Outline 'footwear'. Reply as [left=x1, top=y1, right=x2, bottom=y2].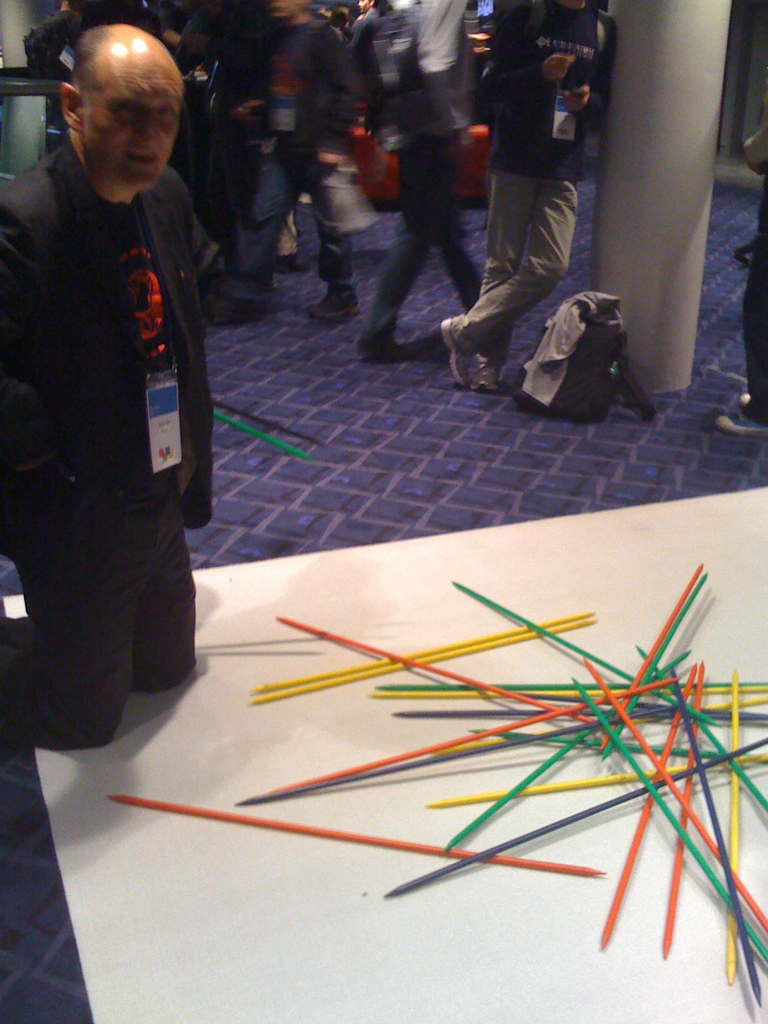
[left=714, top=416, right=767, bottom=437].
